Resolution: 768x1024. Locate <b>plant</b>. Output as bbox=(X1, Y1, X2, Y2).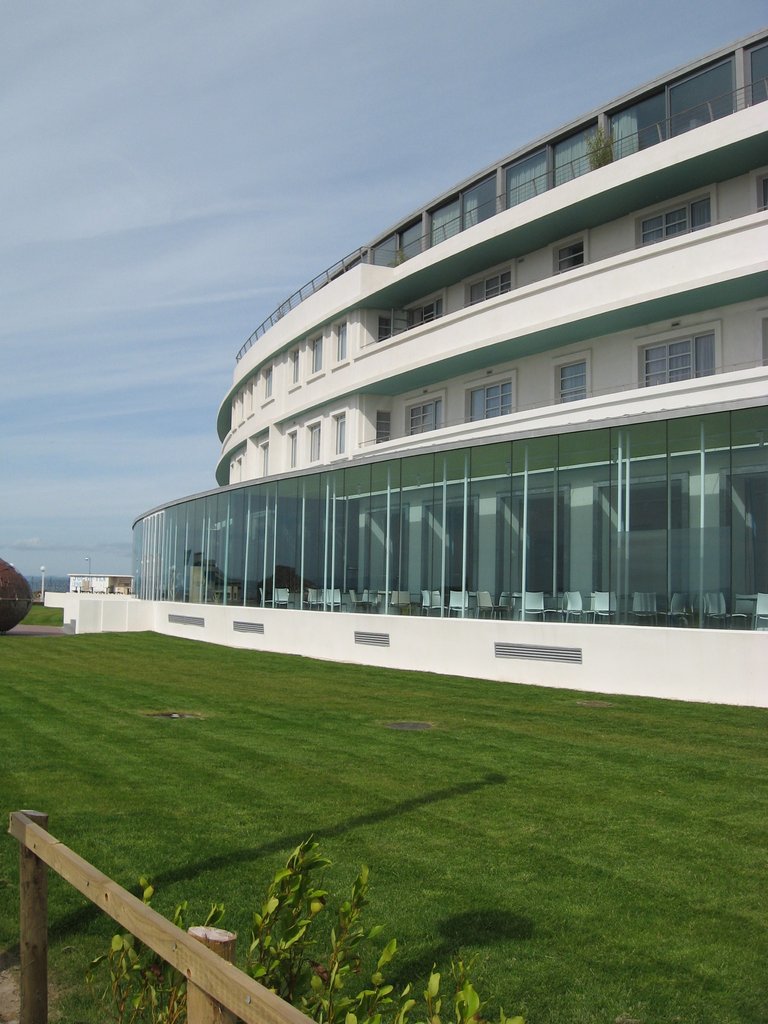
bbox=(415, 959, 450, 1020).
